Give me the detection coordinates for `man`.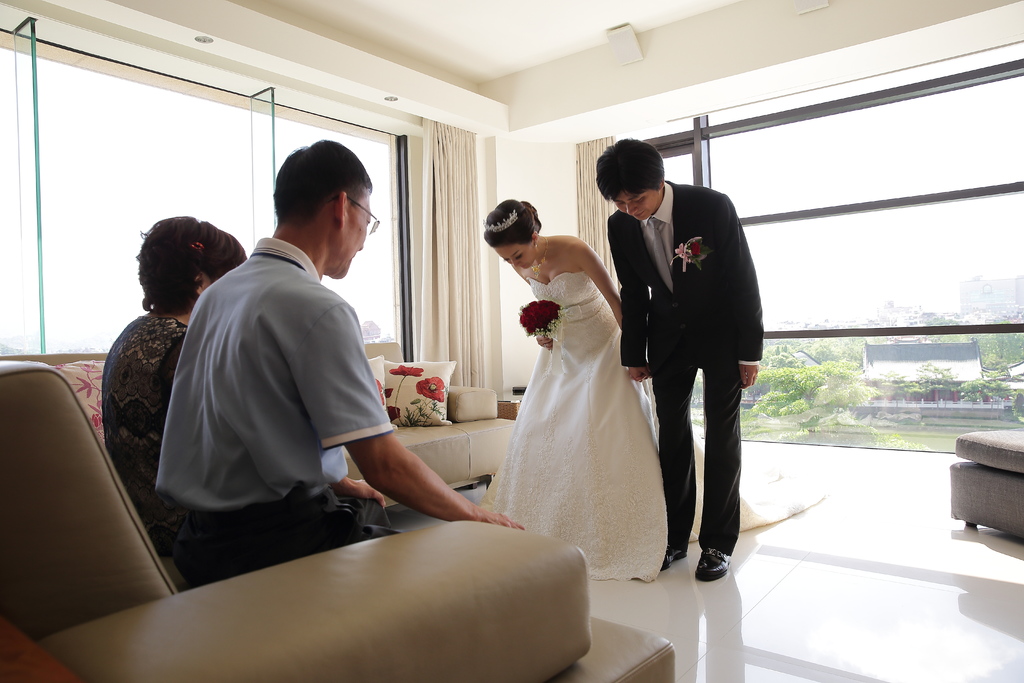
(155,138,525,586).
